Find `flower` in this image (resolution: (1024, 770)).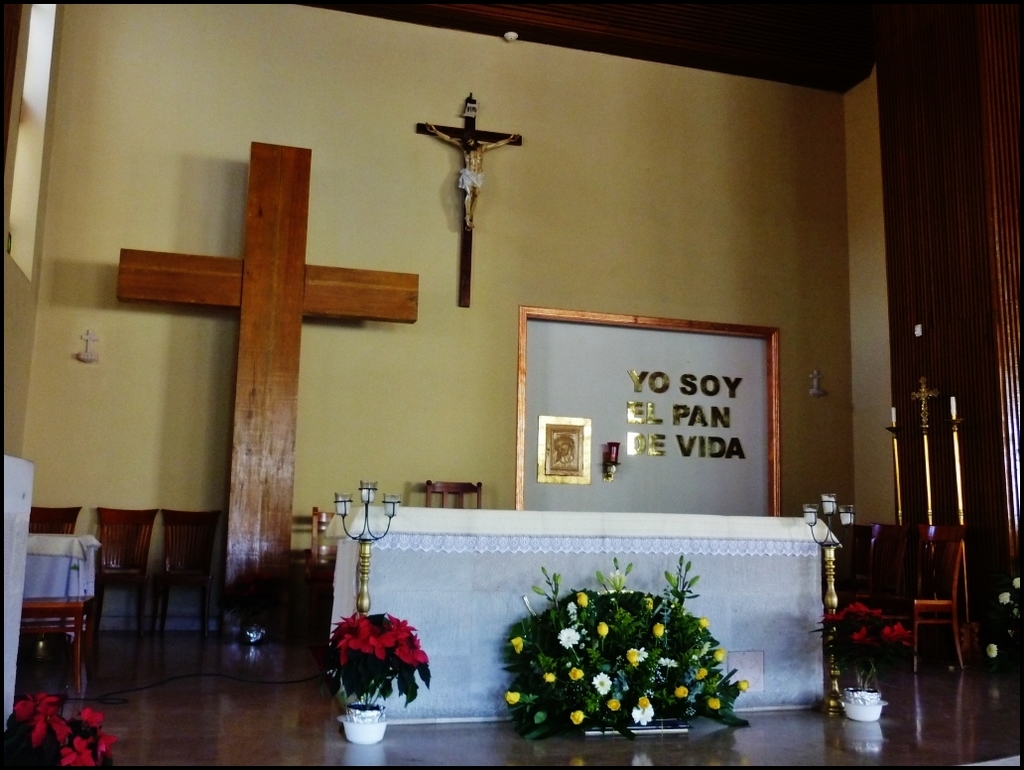
Rect(738, 678, 753, 688).
